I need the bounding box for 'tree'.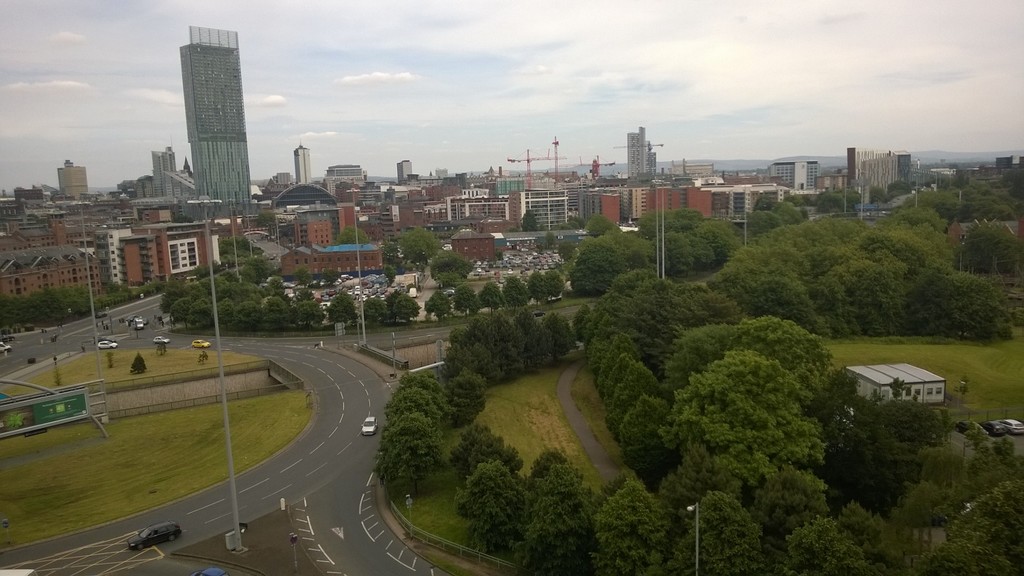
Here it is: {"left": 586, "top": 482, "right": 664, "bottom": 575}.
